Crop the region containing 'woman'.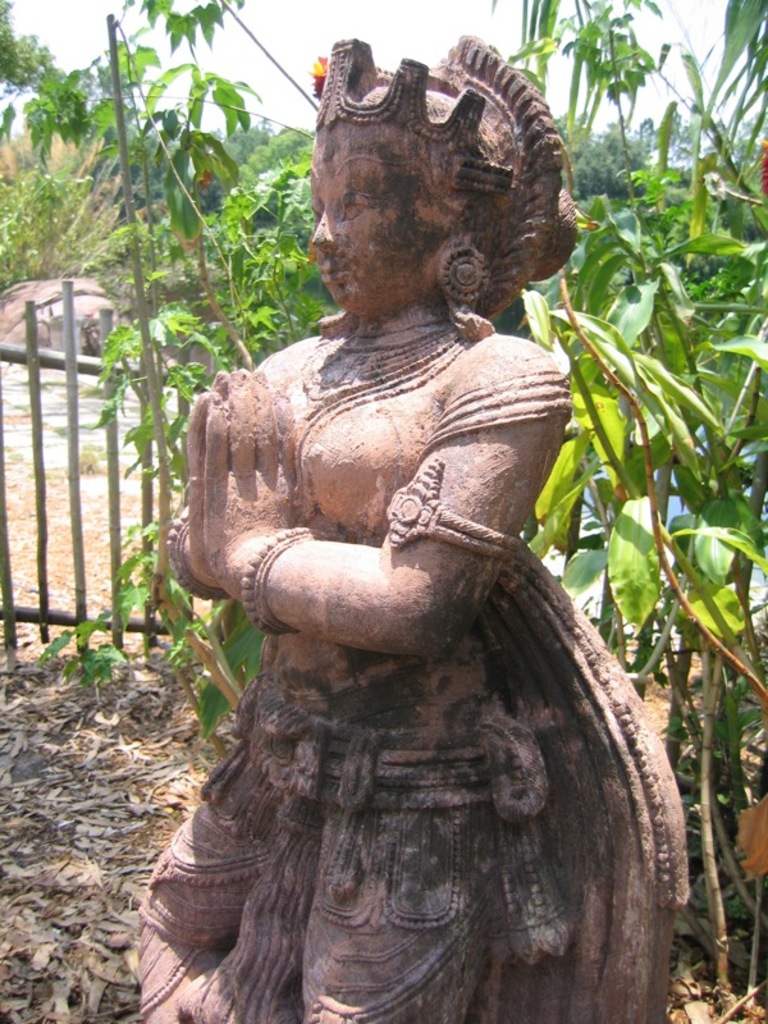
Crop region: x1=132 y1=29 x2=694 y2=1023.
